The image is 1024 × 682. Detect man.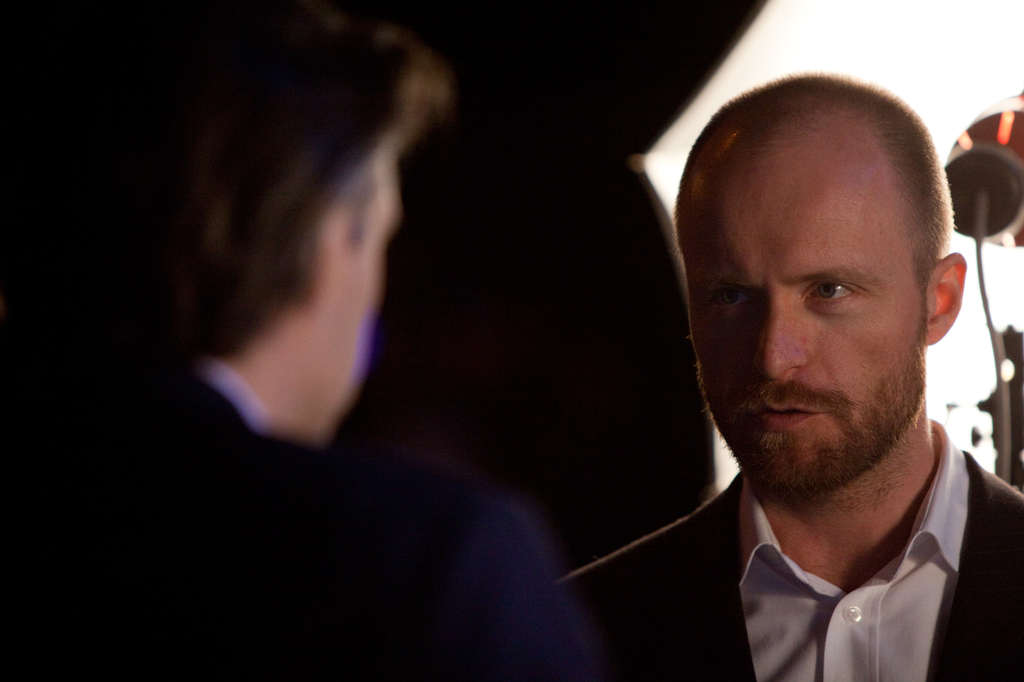
Detection: pyautogui.locateOnScreen(537, 66, 1023, 681).
